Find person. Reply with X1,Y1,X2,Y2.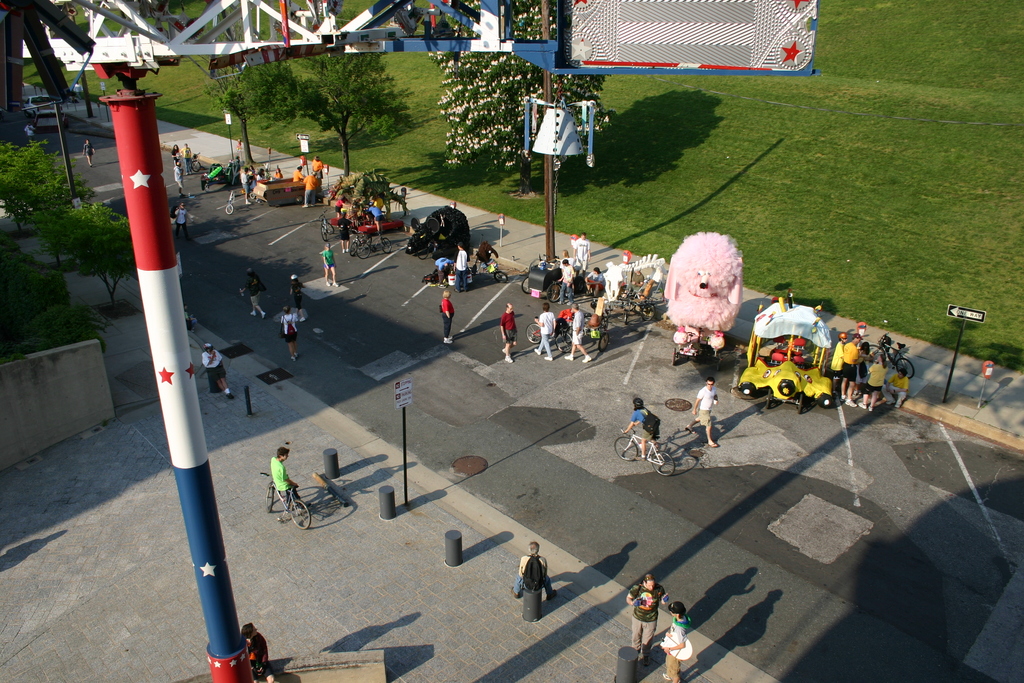
471,236,497,270.
